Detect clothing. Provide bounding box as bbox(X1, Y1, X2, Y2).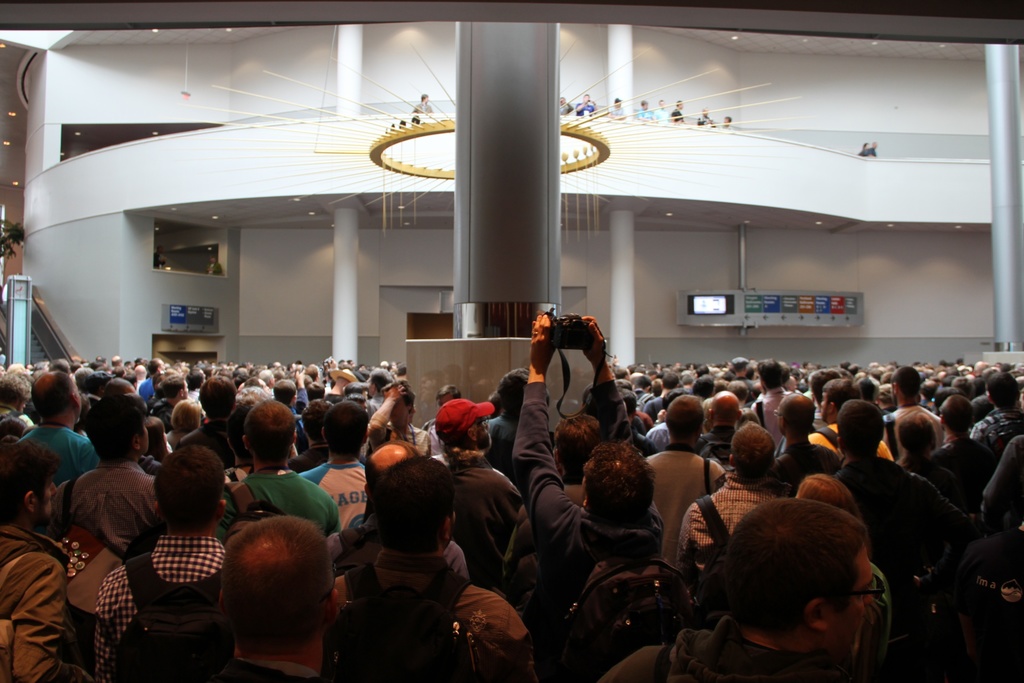
bbox(411, 103, 432, 113).
